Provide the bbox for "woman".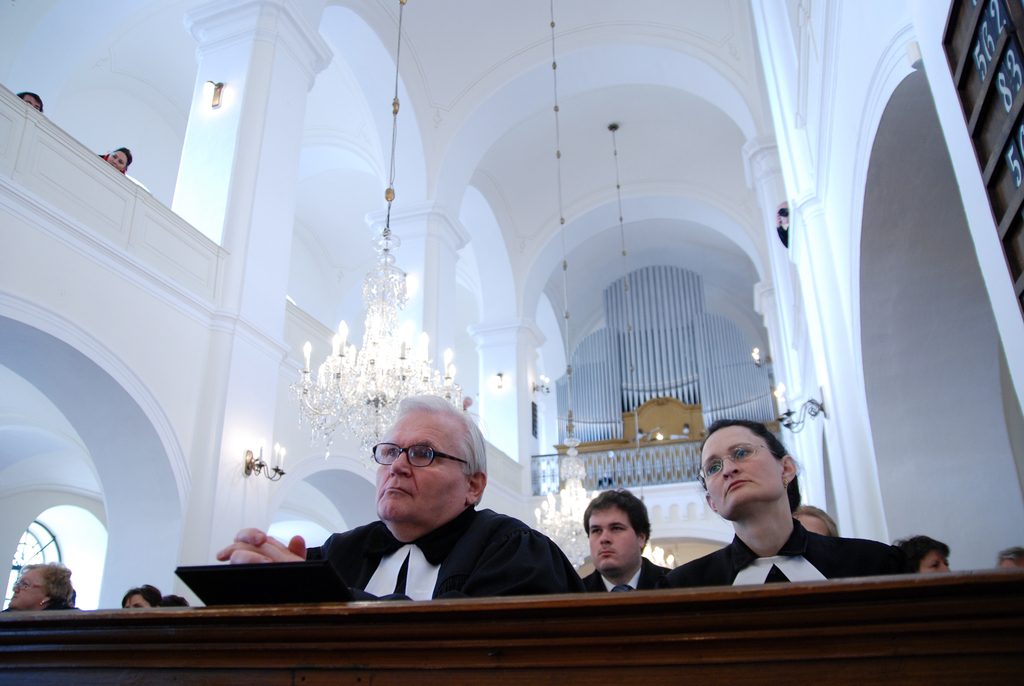
{"left": 893, "top": 537, "right": 954, "bottom": 572}.
